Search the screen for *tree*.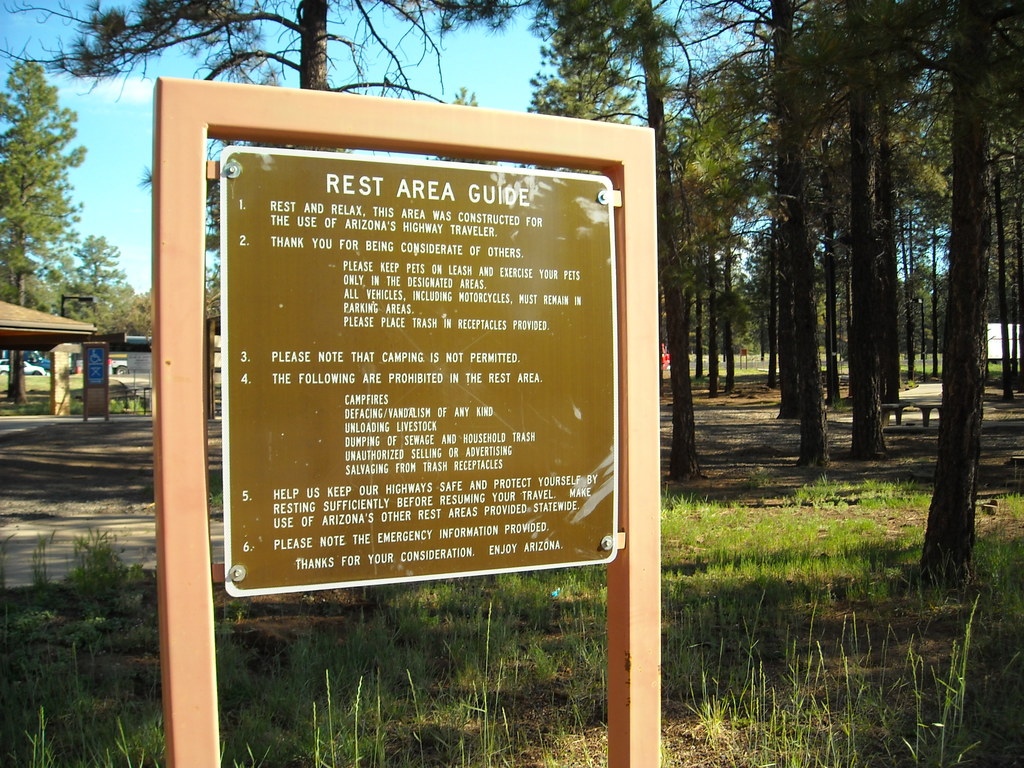
Found at [596,12,717,450].
